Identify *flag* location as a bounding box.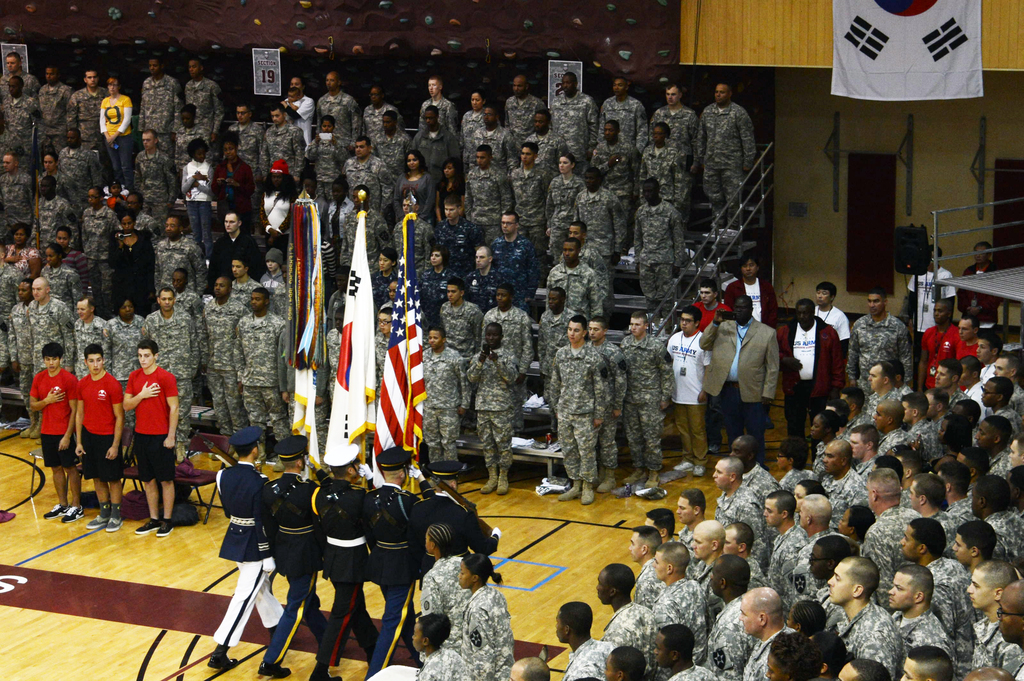
region(827, 0, 983, 97).
